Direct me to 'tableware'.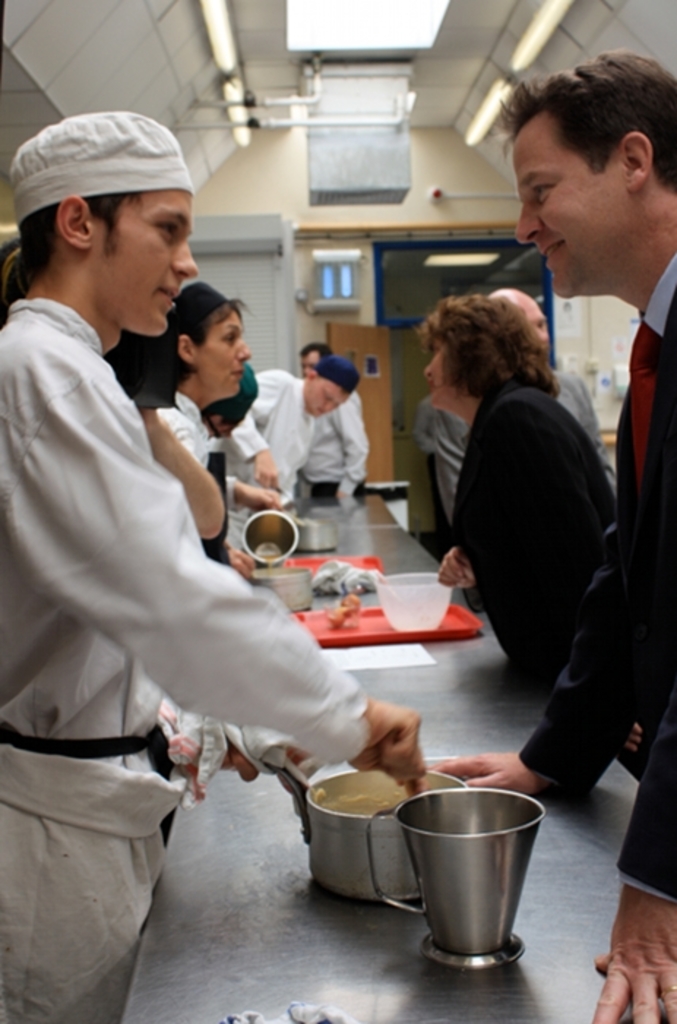
Direction: region(268, 759, 466, 898).
